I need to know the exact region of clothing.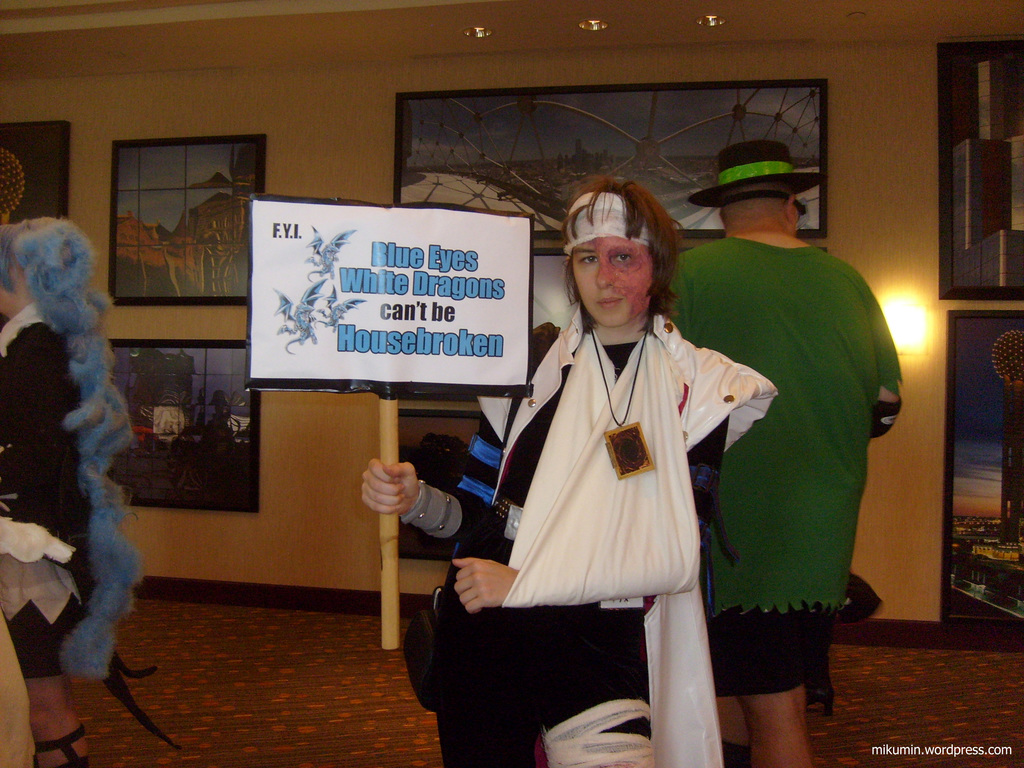
Region: rect(658, 239, 911, 700).
